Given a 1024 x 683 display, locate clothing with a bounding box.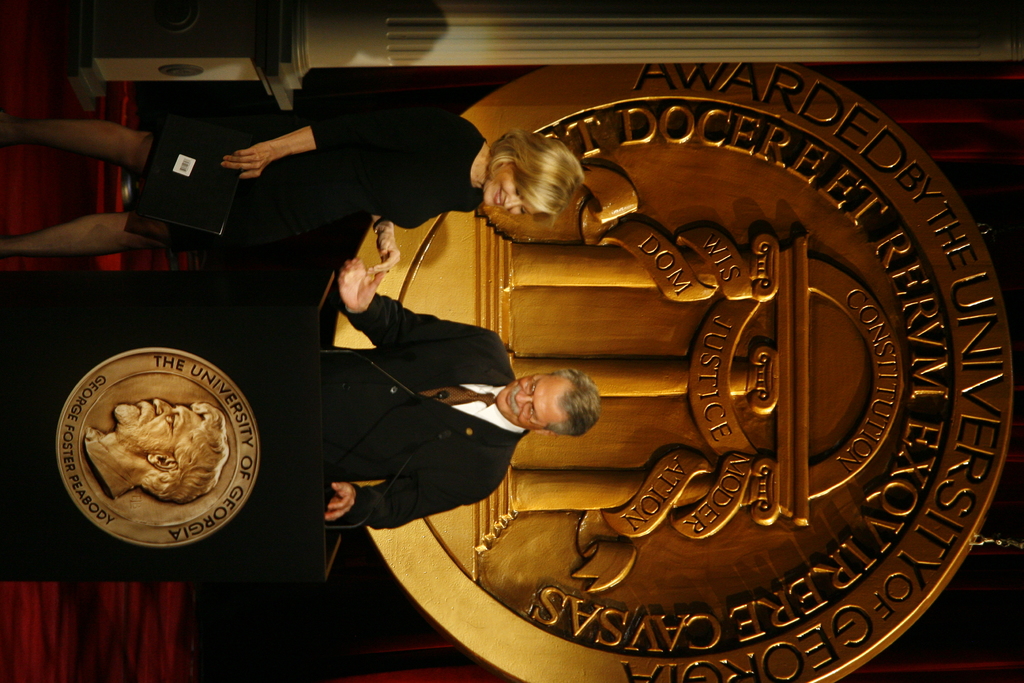
Located: region(298, 200, 525, 555).
